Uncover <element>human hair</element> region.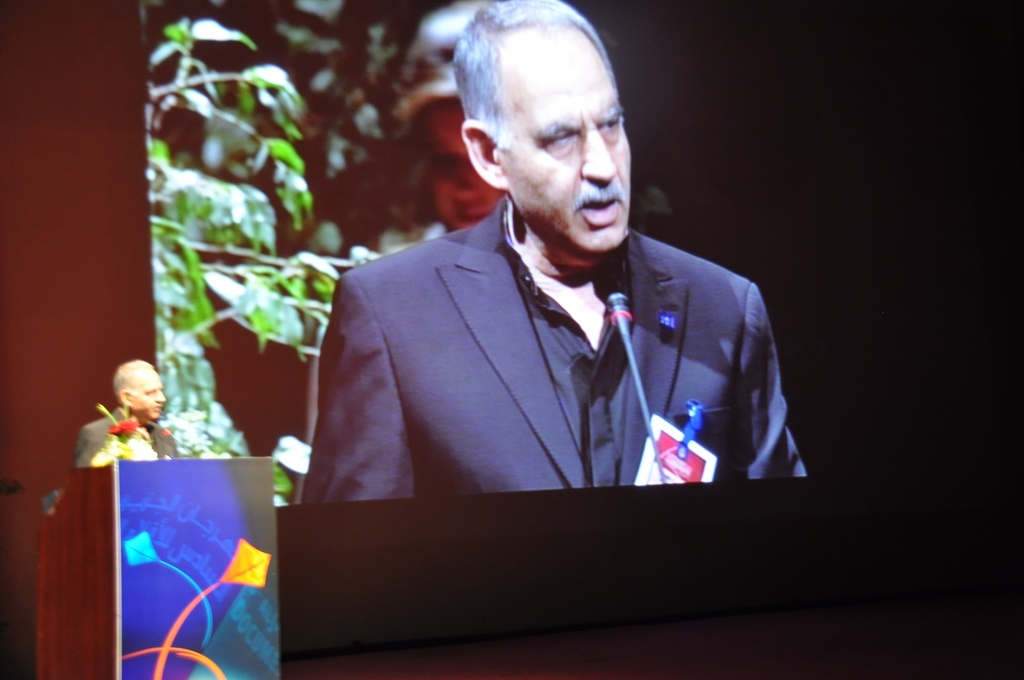
Uncovered: <region>113, 360, 148, 395</region>.
